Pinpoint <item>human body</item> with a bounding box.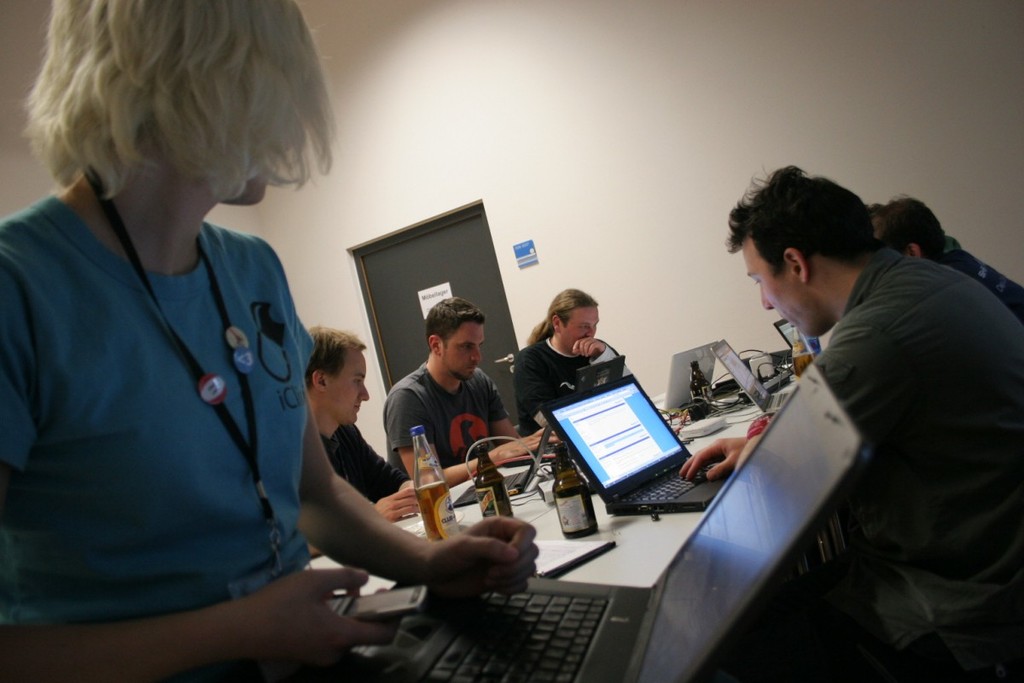
x1=305, y1=420, x2=429, y2=561.
